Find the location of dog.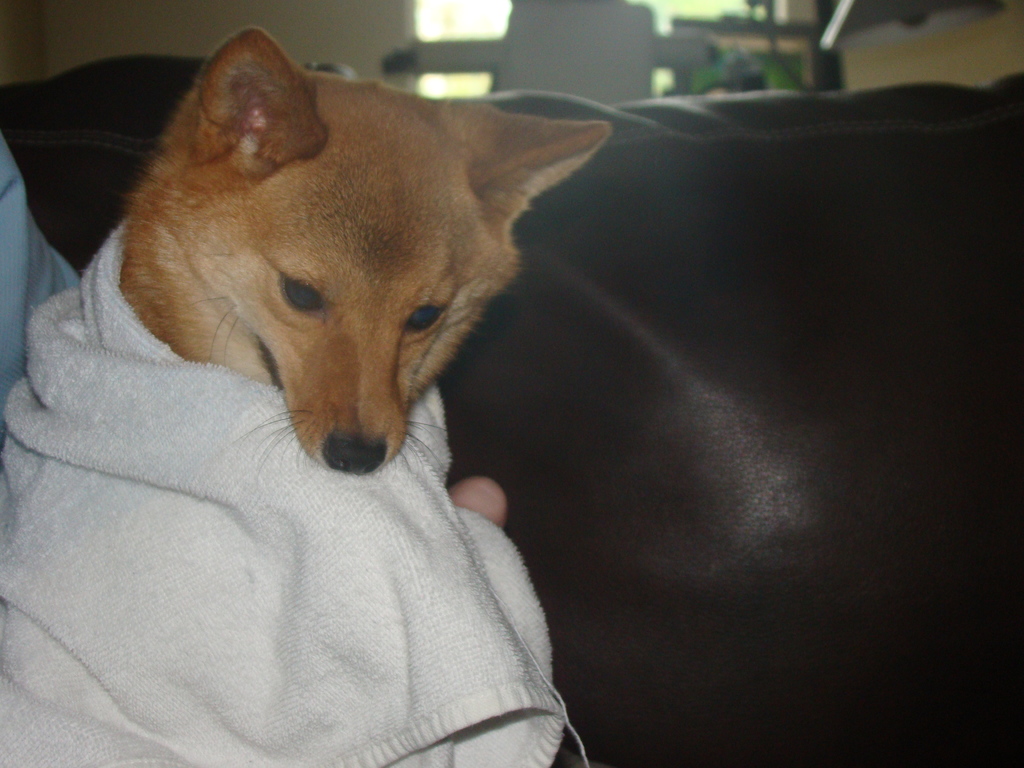
Location: {"x1": 116, "y1": 25, "x2": 616, "y2": 527}.
